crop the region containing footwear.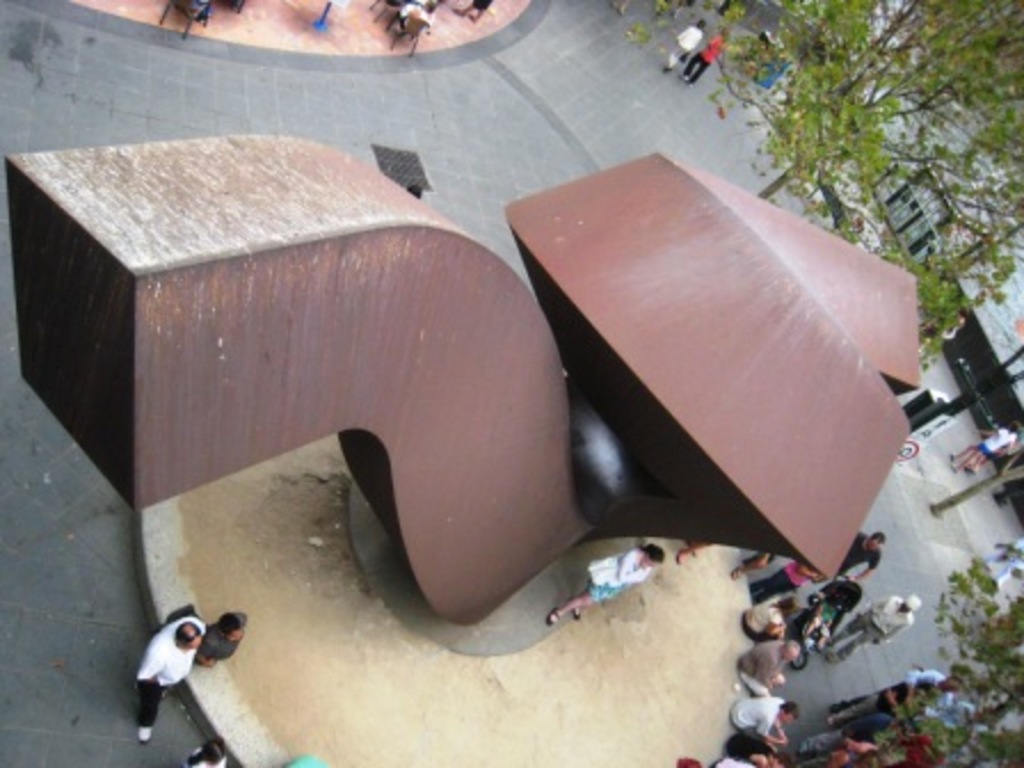
Crop region: bbox=[574, 606, 585, 617].
